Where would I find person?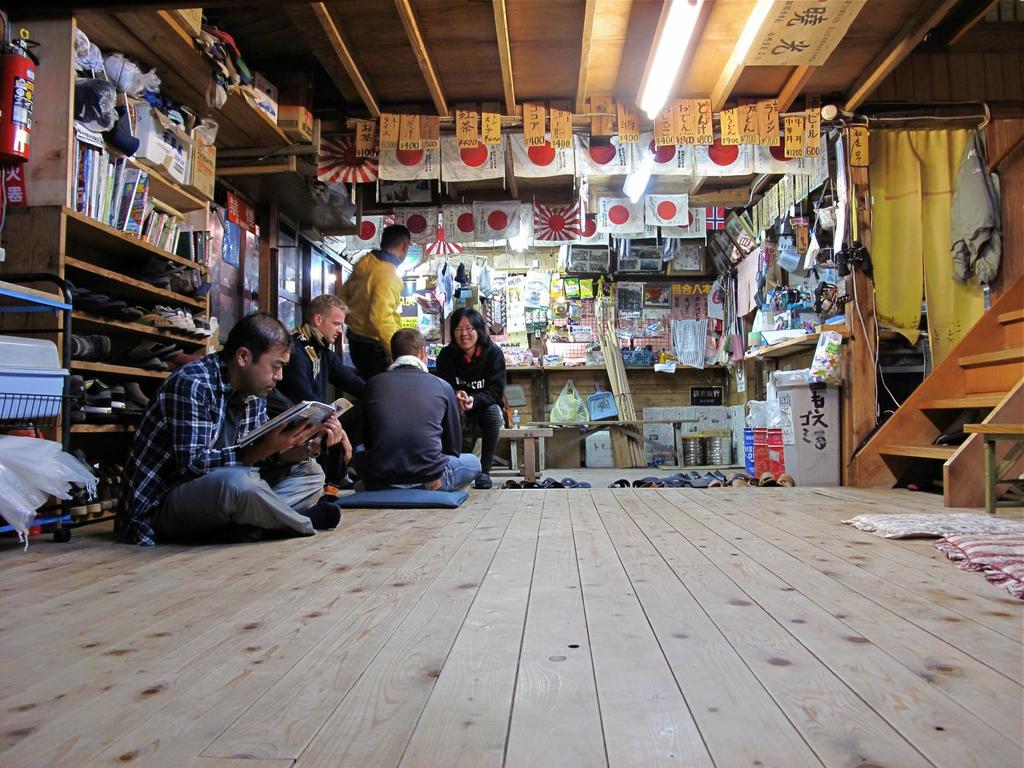
At rect(275, 291, 371, 481).
